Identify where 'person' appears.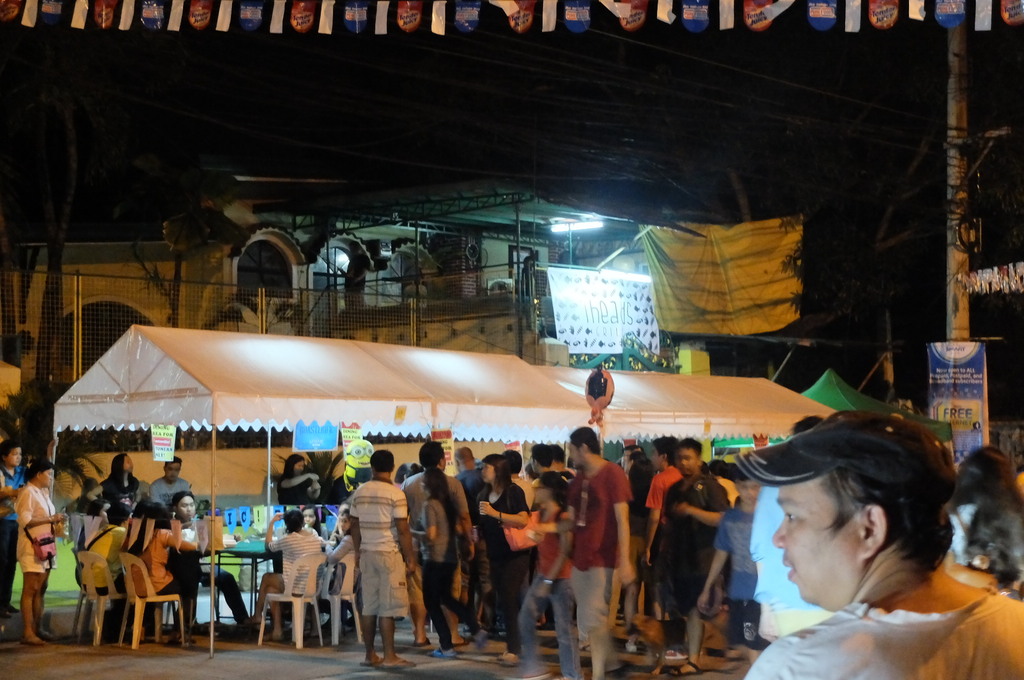
Appears at 636 441 684 618.
